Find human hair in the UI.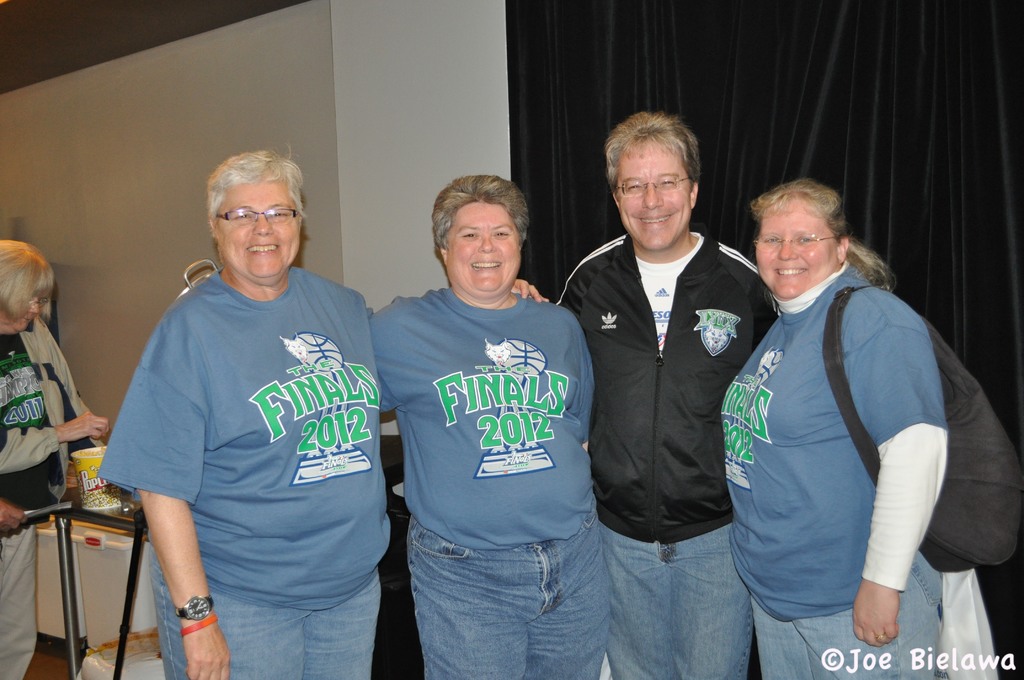
UI element at bbox=(203, 149, 299, 246).
